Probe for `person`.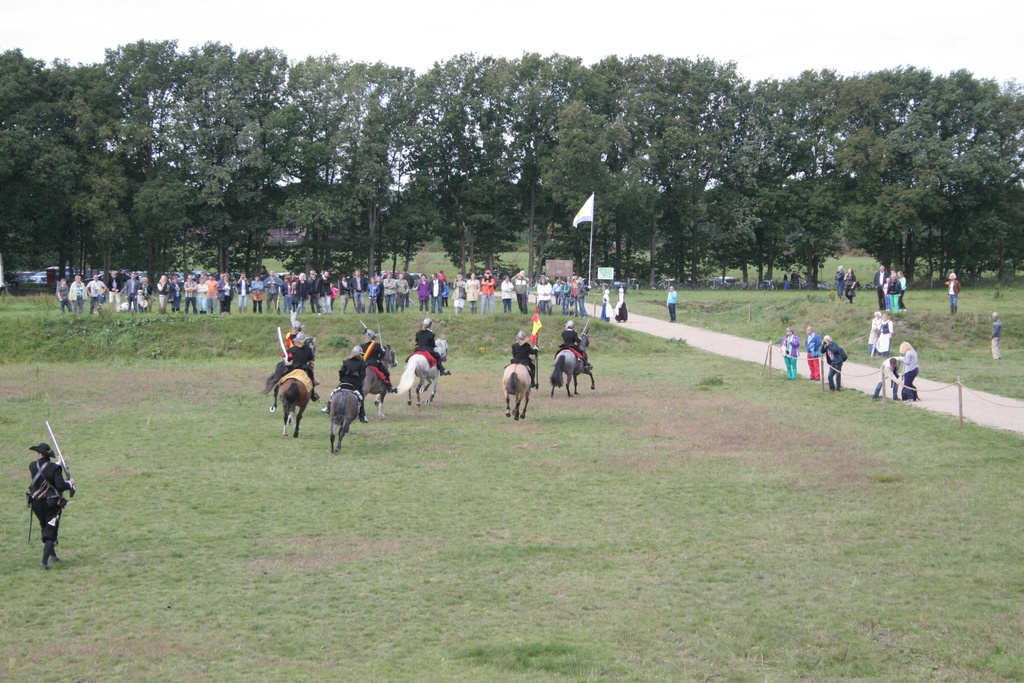
Probe result: pyautogui.locateOnScreen(141, 277, 152, 315).
